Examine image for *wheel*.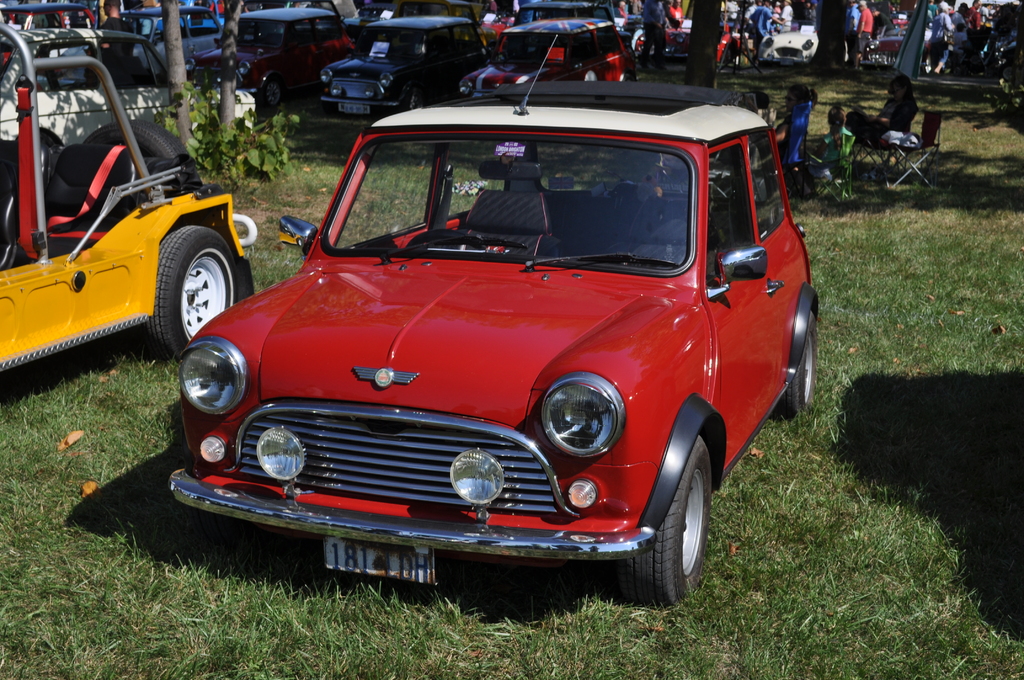
Examination result: box=[143, 225, 235, 359].
